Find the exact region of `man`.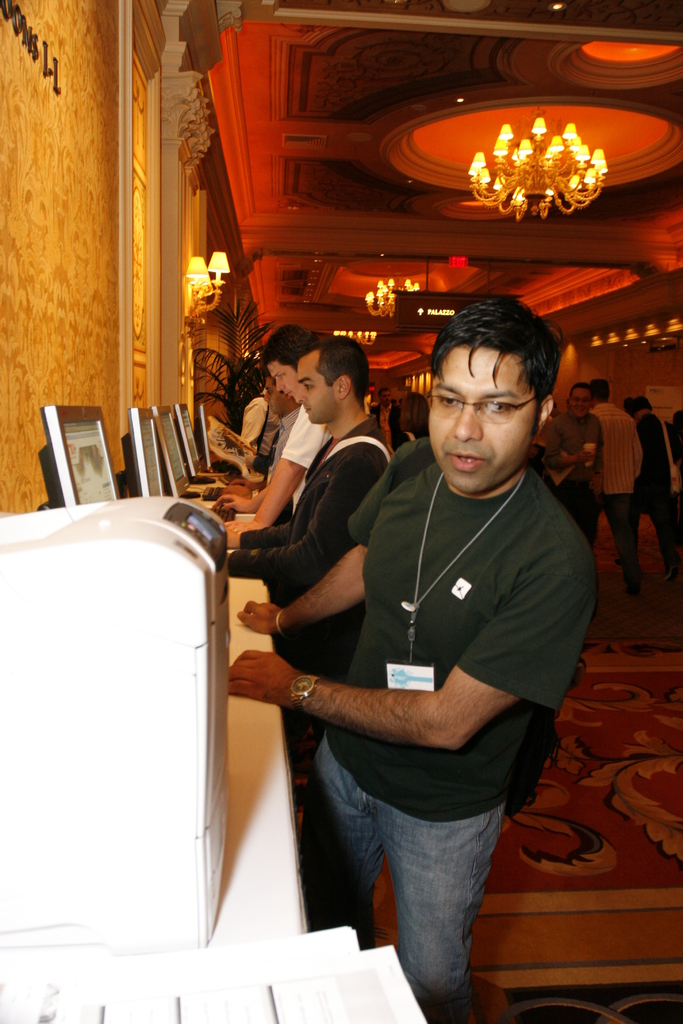
Exact region: pyautogui.locateOnScreen(222, 372, 301, 496).
